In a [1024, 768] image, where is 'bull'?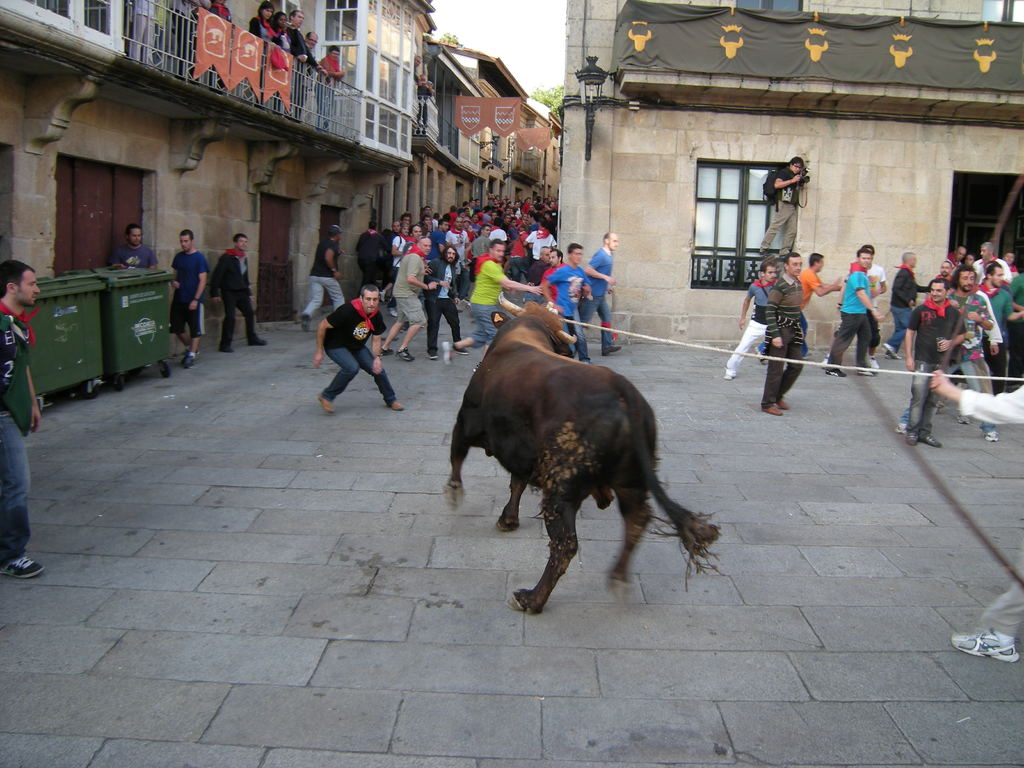
pyautogui.locateOnScreen(449, 296, 732, 616).
